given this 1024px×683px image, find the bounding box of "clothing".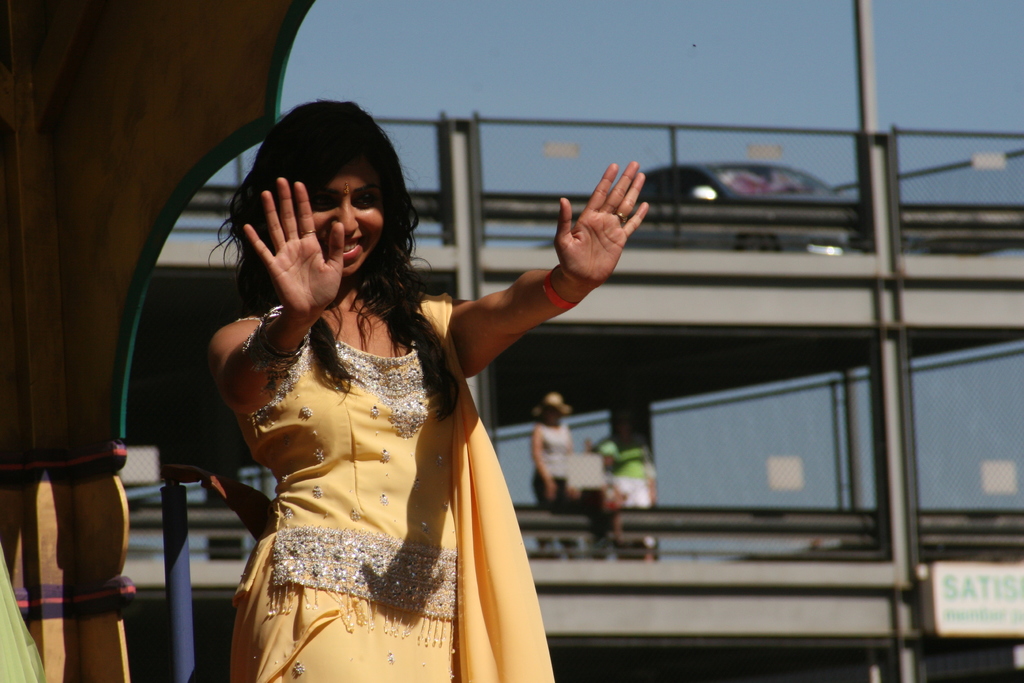
select_region(226, 296, 556, 682).
